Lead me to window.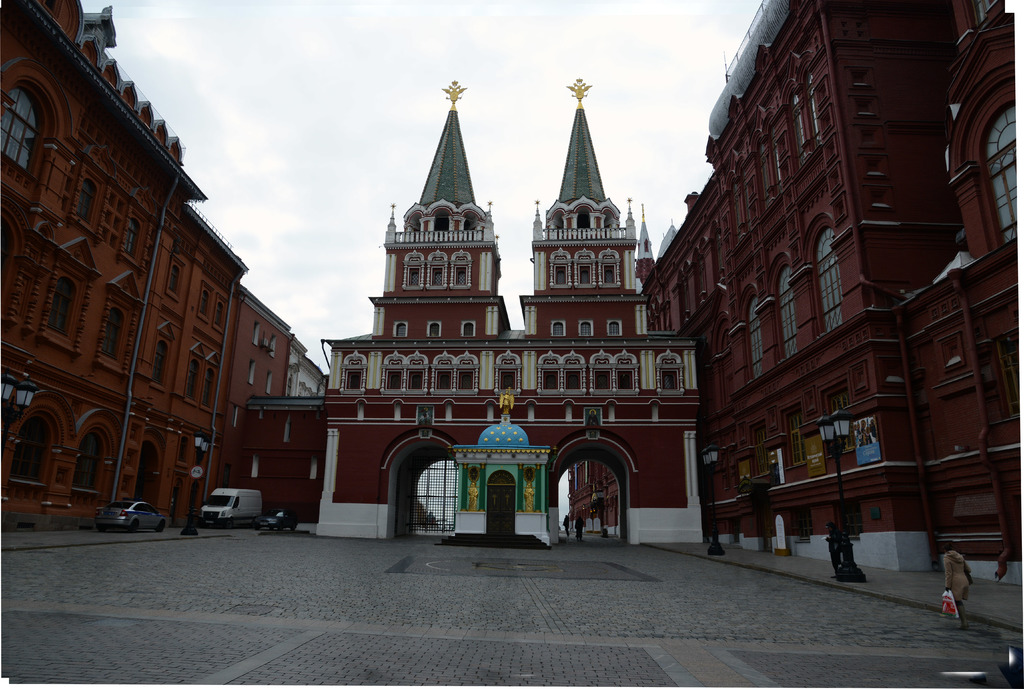
Lead to l=617, t=371, r=634, b=394.
